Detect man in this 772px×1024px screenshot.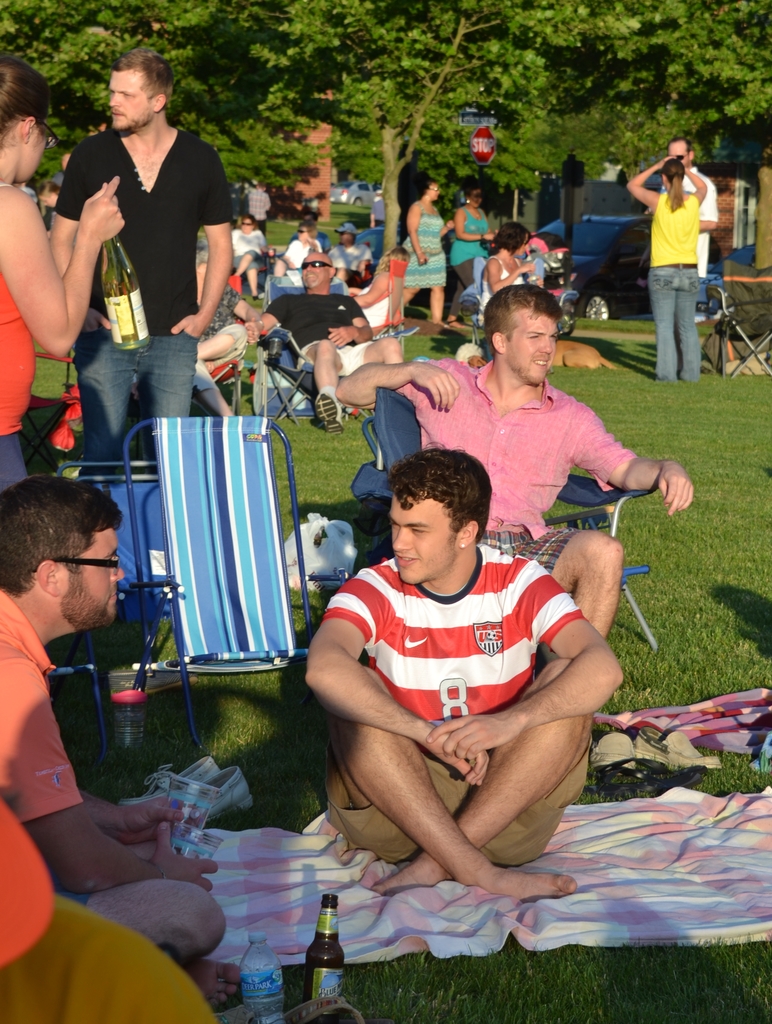
Detection: detection(662, 137, 720, 308).
